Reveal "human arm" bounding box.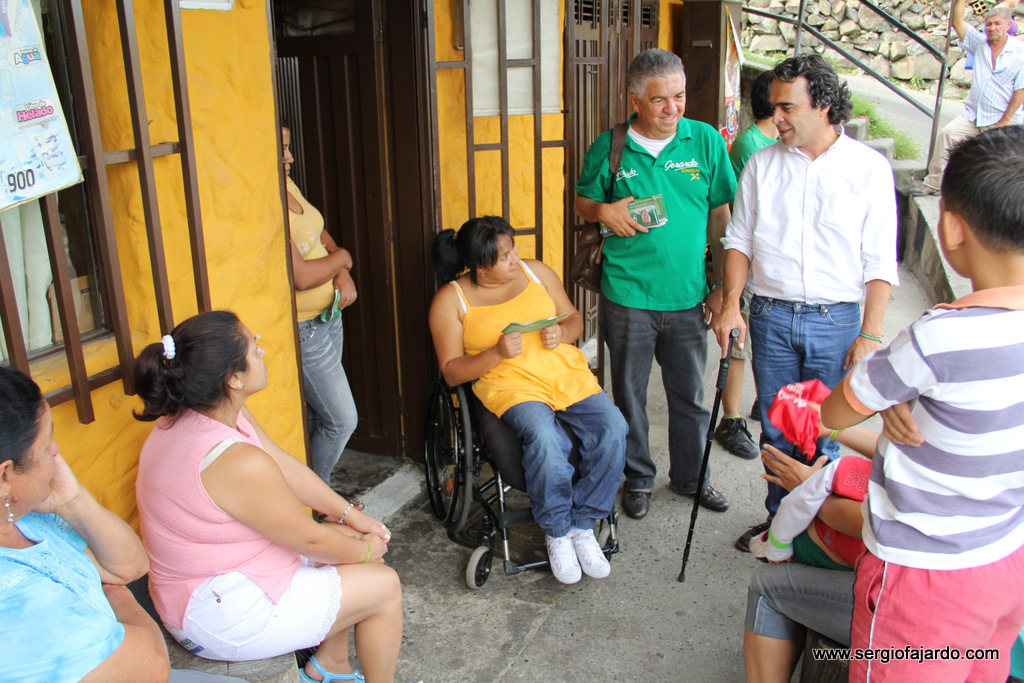
Revealed: bbox=[571, 126, 639, 245].
